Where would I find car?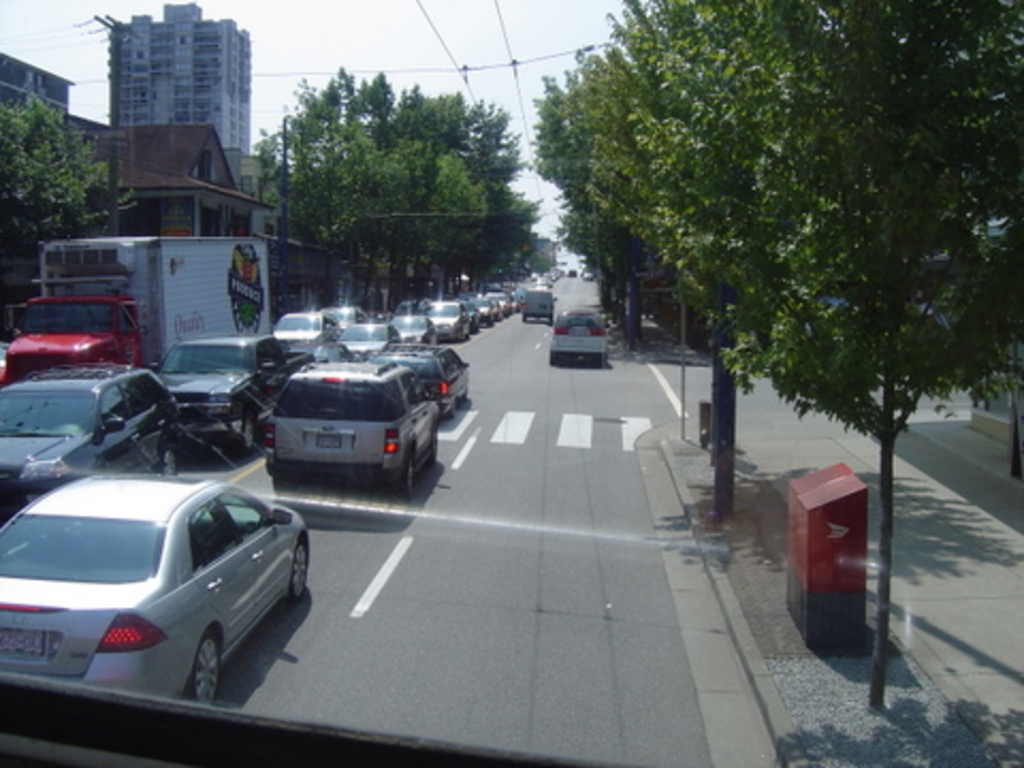
At 333:320:399:358.
